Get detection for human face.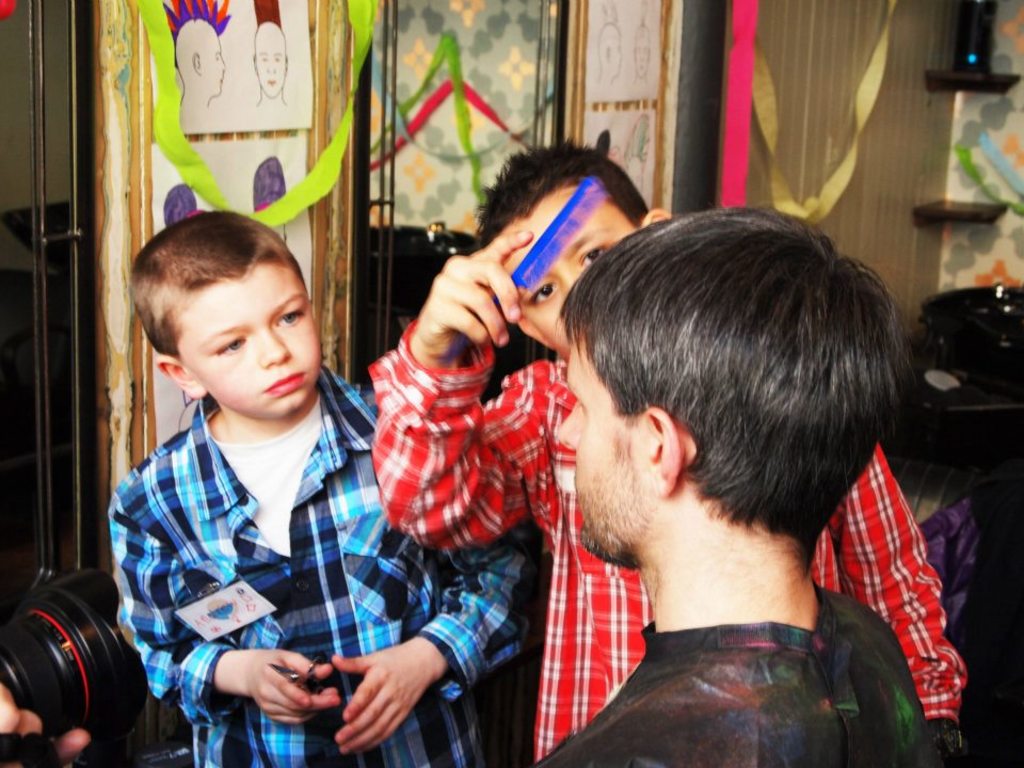
Detection: (x1=503, y1=199, x2=636, y2=365).
